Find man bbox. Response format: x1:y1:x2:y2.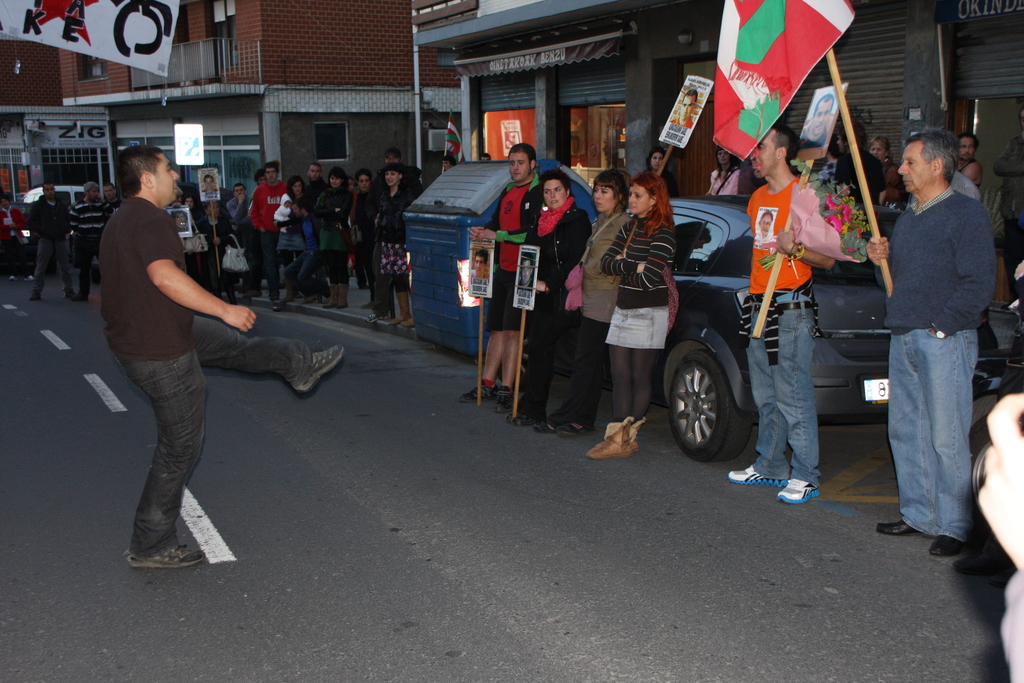
834:127:888:204.
